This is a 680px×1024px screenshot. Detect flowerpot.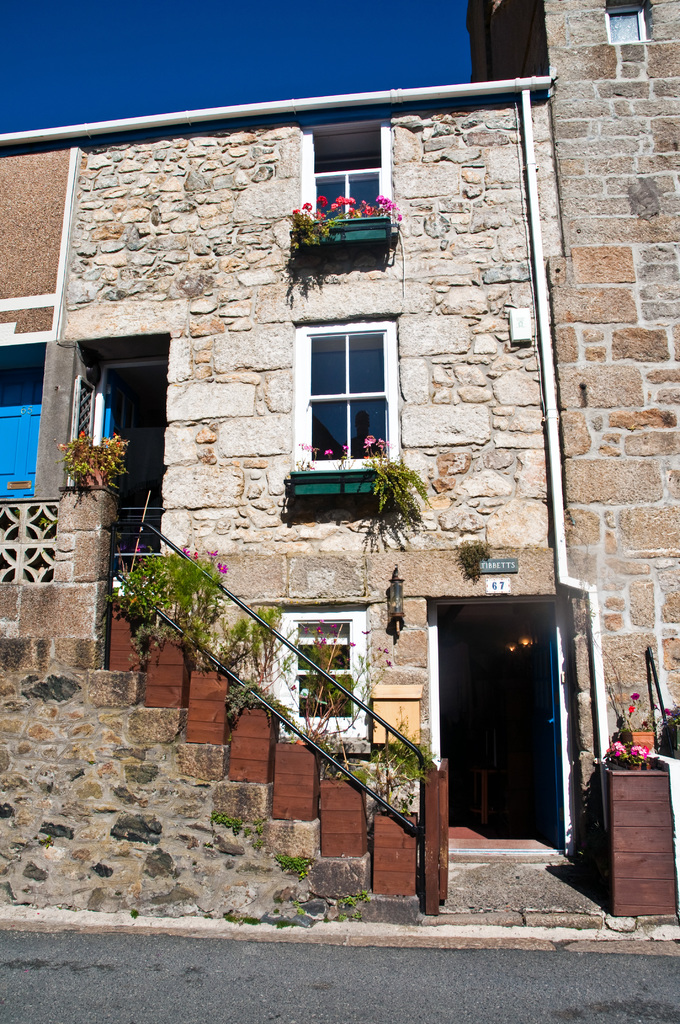
[232, 708, 281, 780].
